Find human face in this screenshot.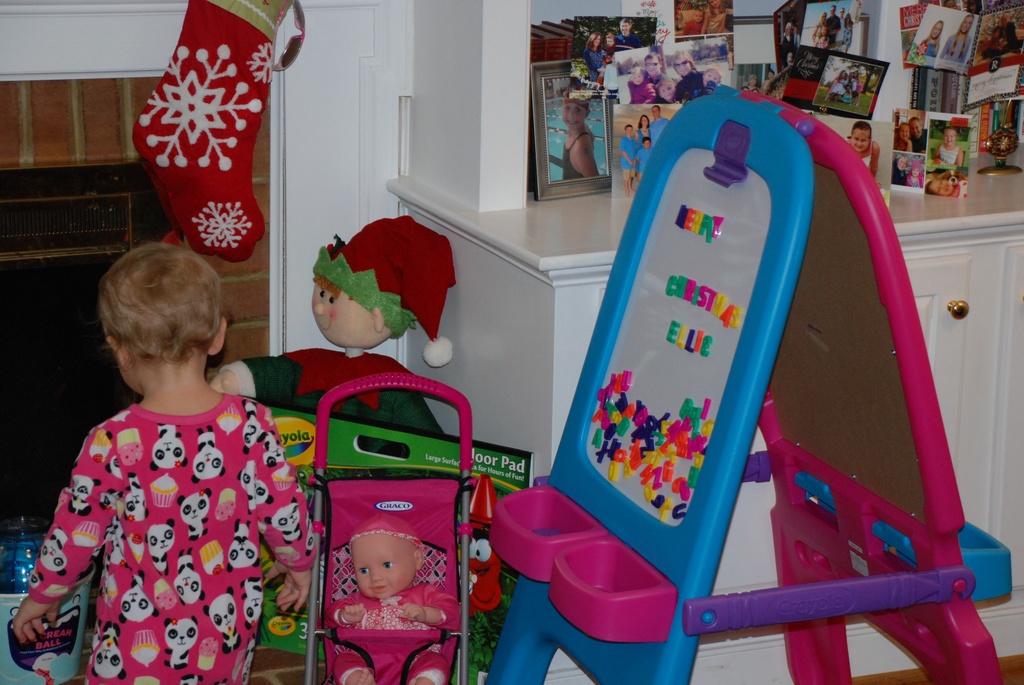
The bounding box for human face is [631, 70, 643, 87].
